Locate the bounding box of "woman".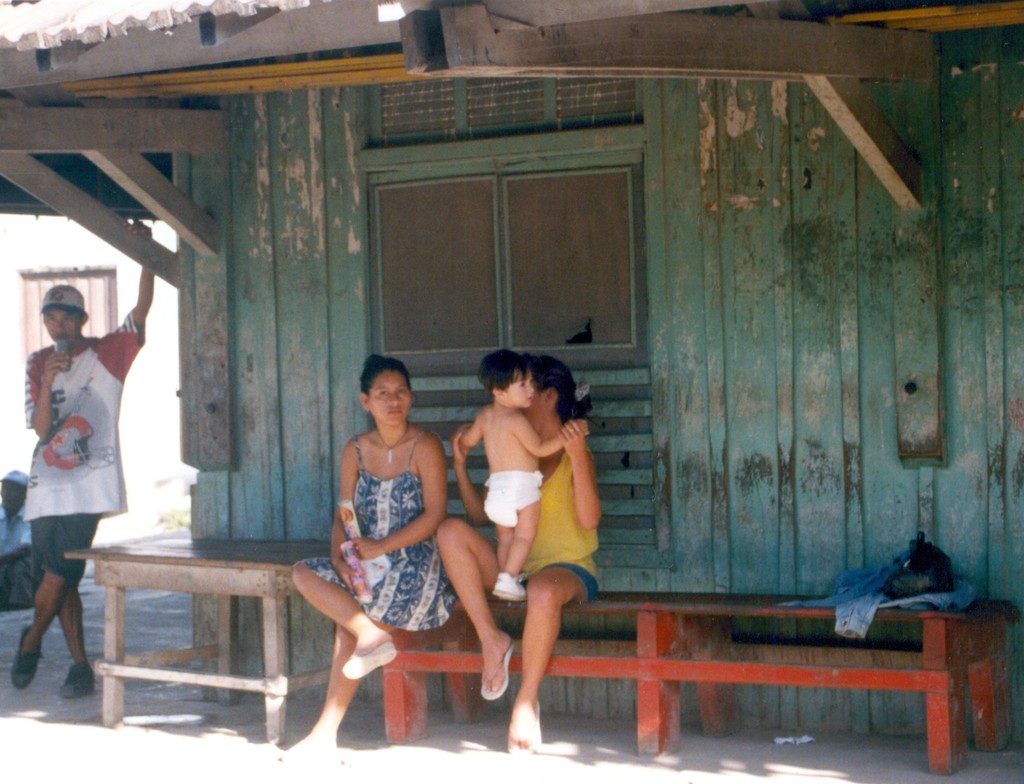
Bounding box: x1=449 y1=350 x2=612 y2=717.
